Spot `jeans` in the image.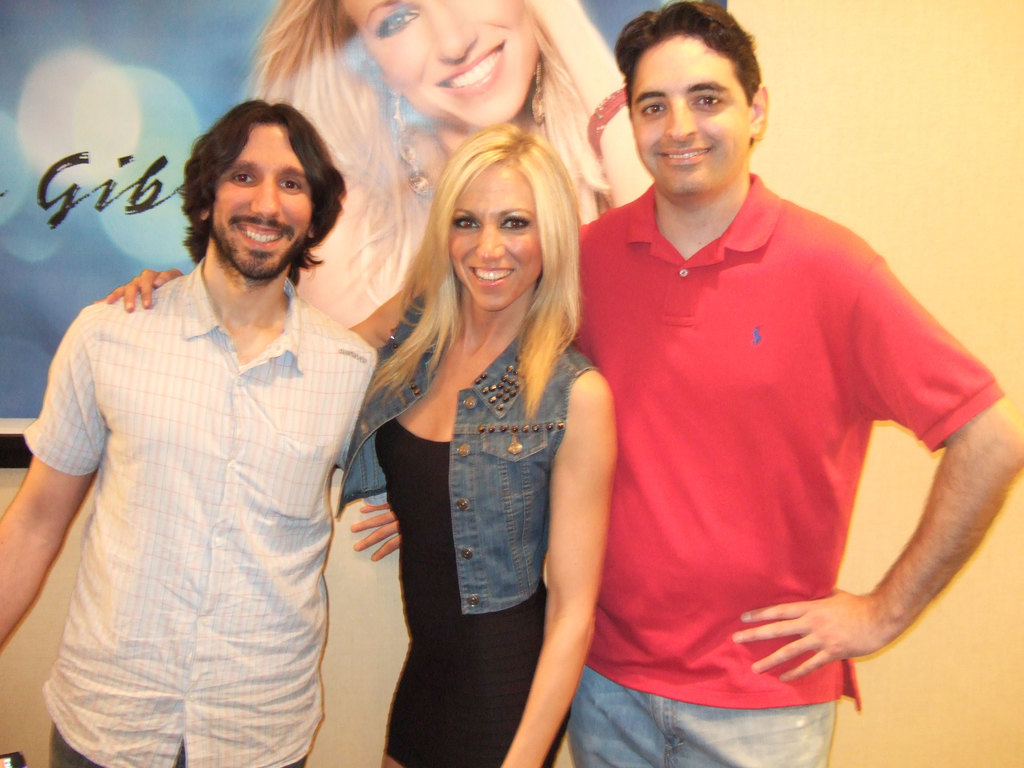
`jeans` found at 585:662:838:767.
